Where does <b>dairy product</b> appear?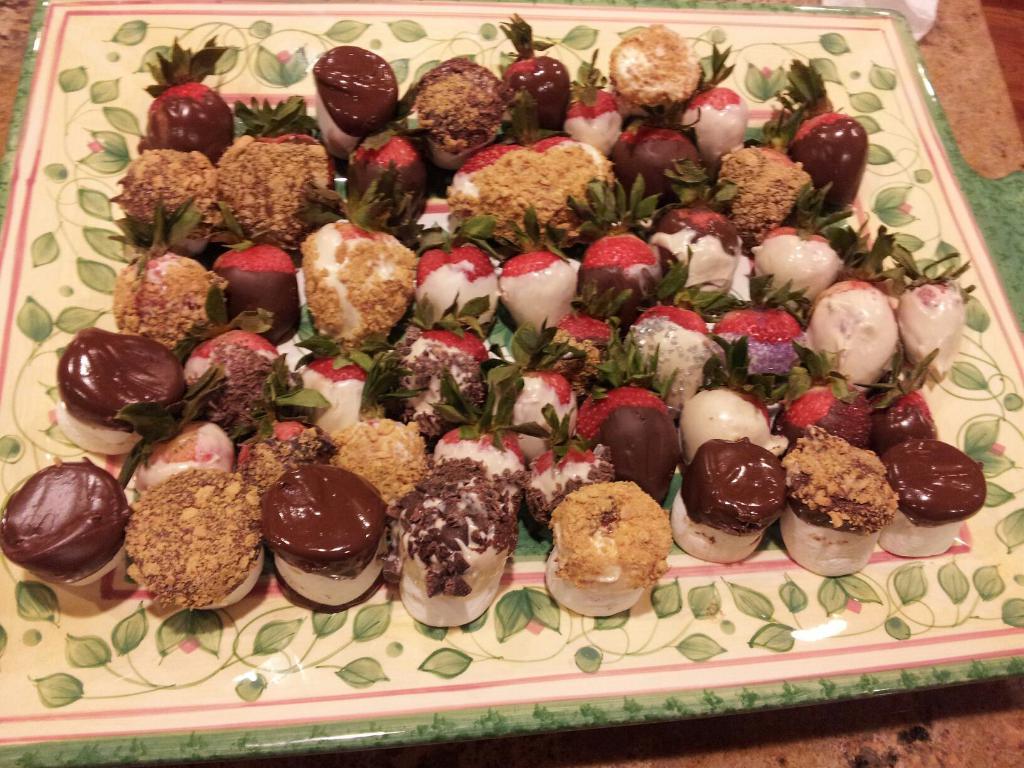
Appears at bbox=[334, 421, 440, 502].
